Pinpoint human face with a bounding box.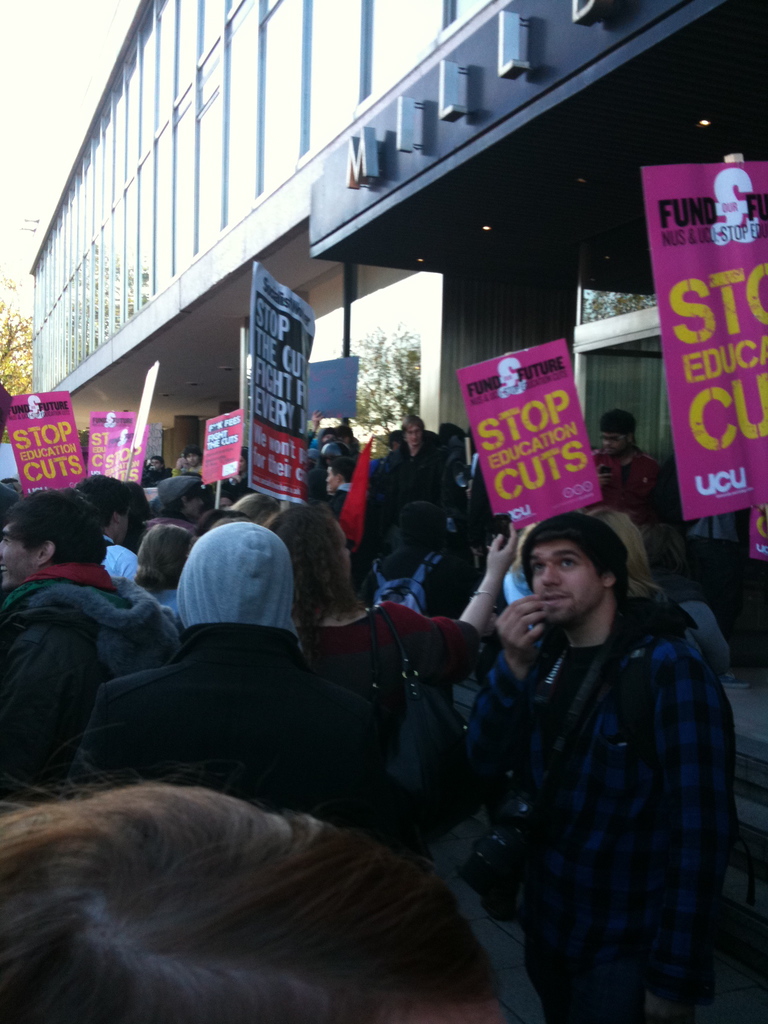
left=0, top=525, right=37, bottom=580.
